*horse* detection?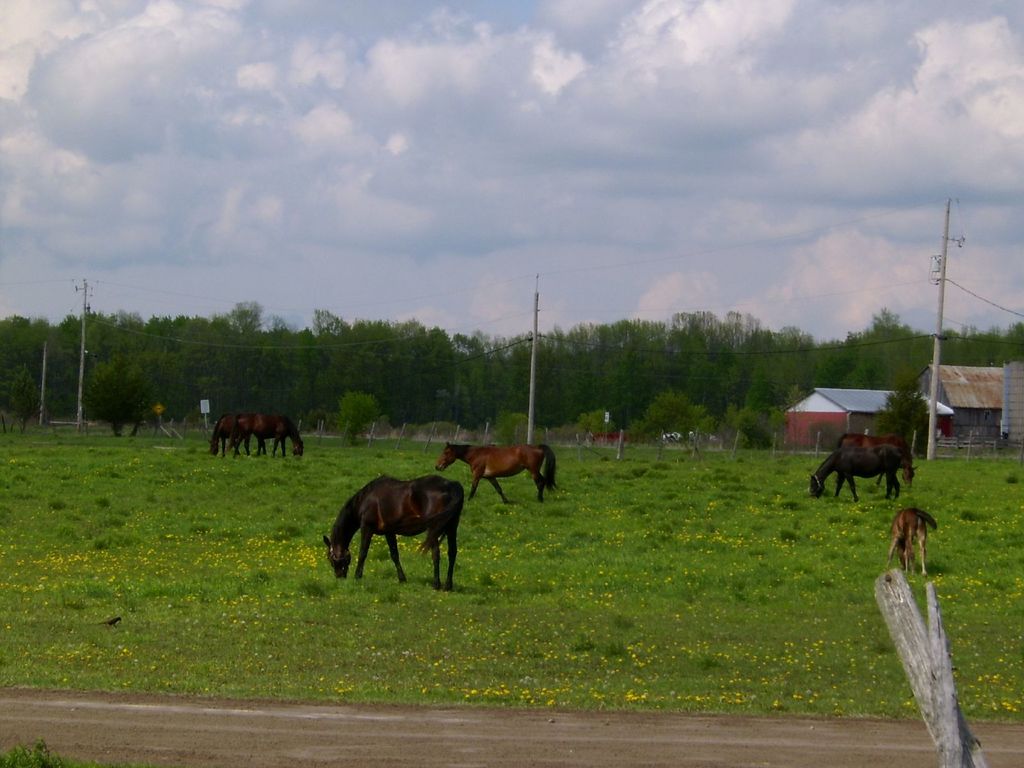
323, 472, 467, 593
